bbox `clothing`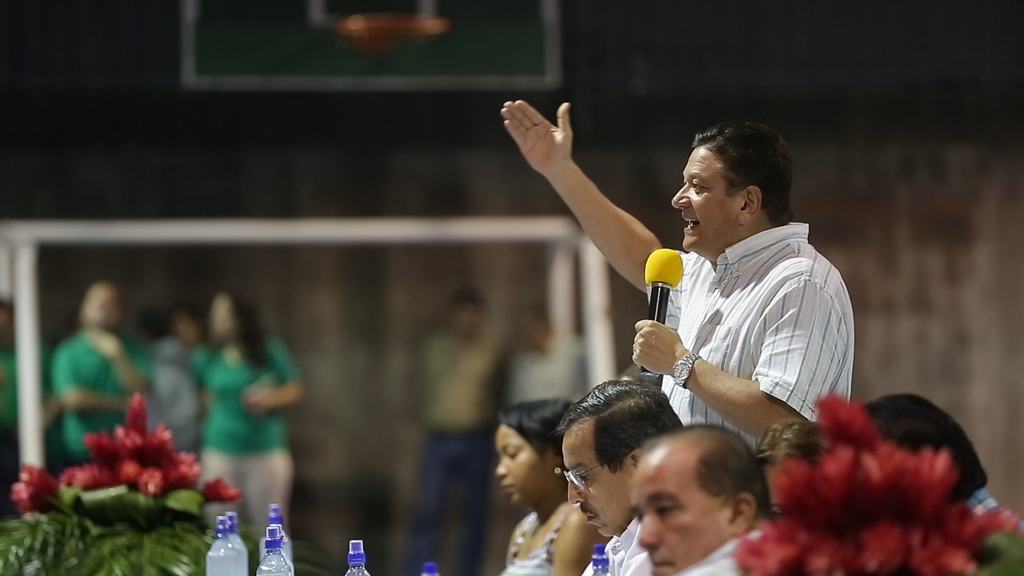
locate(582, 518, 650, 575)
